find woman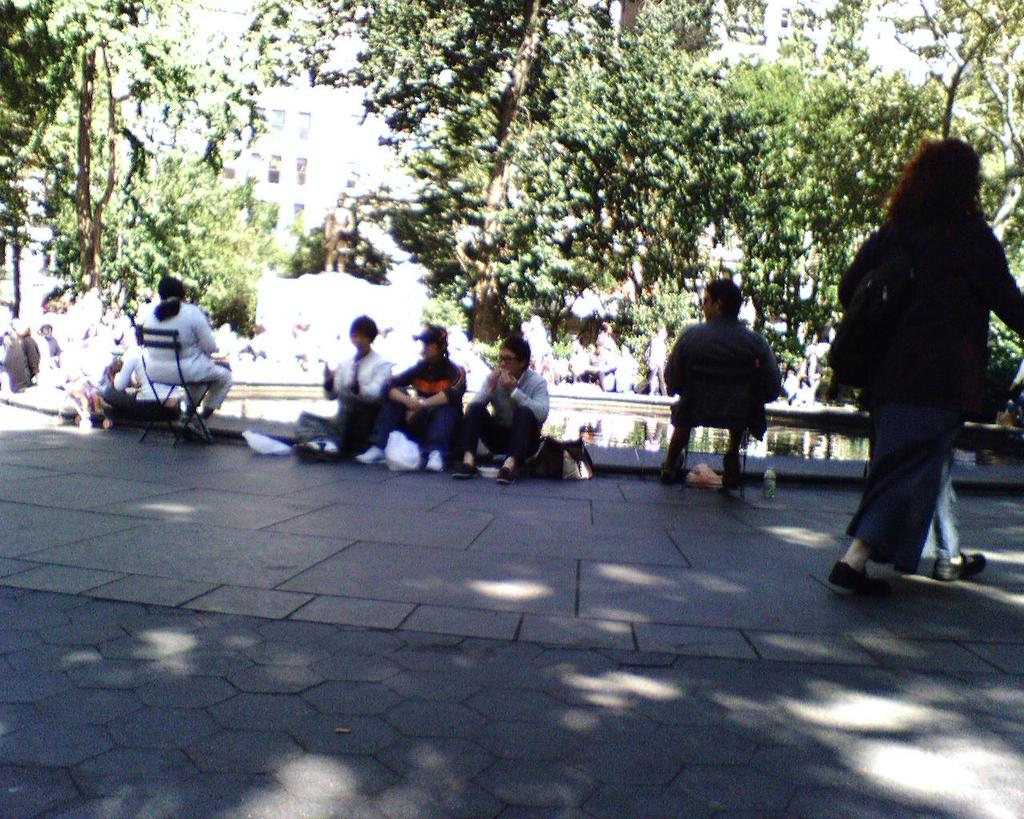
(138,275,237,444)
